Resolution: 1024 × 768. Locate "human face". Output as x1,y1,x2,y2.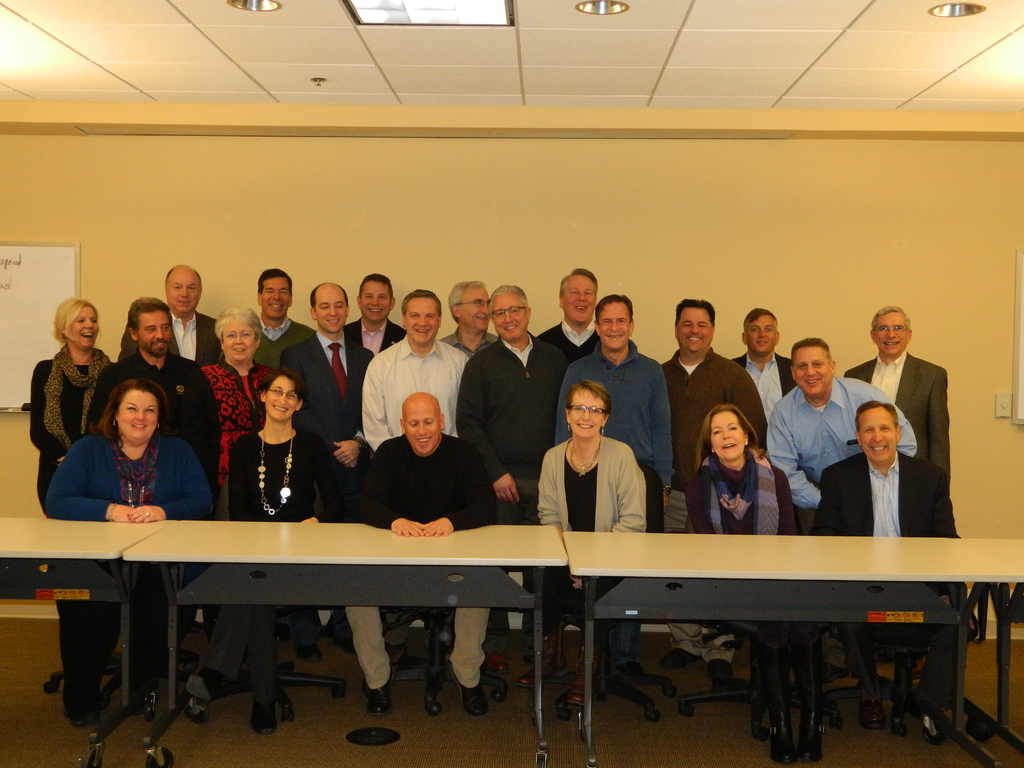
403,298,438,344.
